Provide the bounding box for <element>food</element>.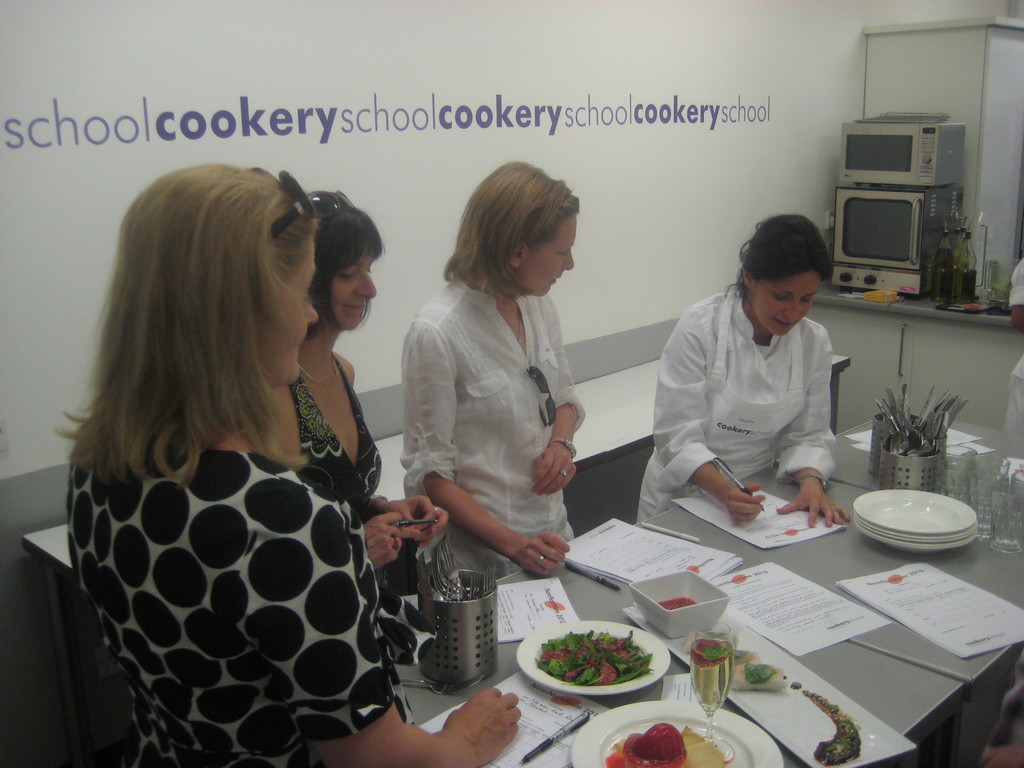
region(529, 628, 650, 694).
